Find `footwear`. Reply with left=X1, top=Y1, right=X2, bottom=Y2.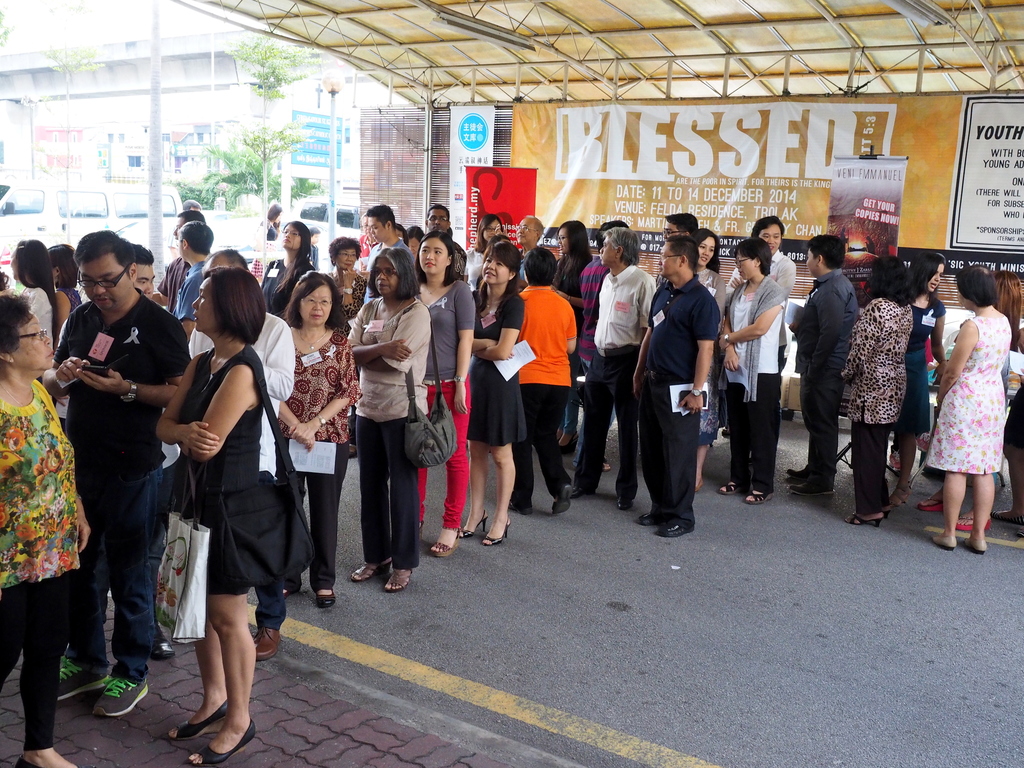
left=881, top=509, right=889, bottom=519.
